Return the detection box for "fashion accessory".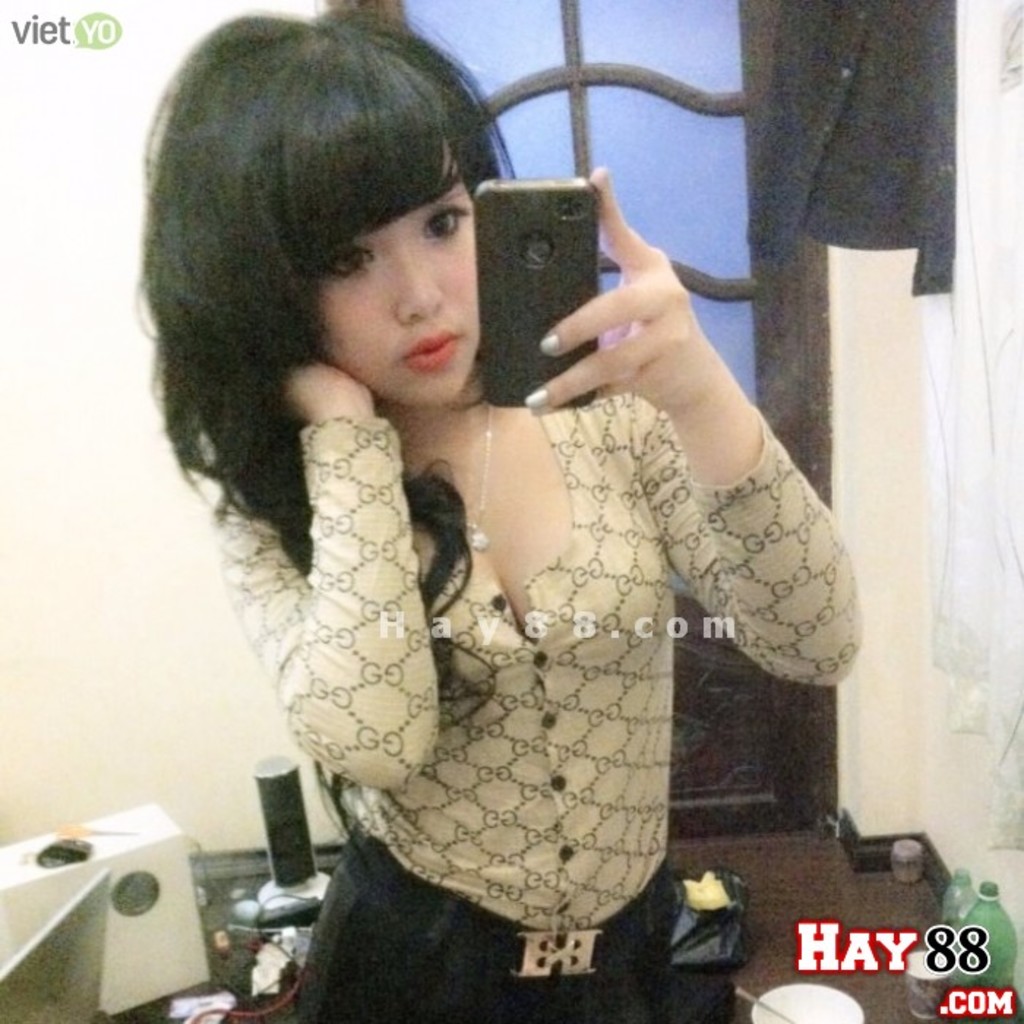
bbox=[464, 399, 494, 551].
